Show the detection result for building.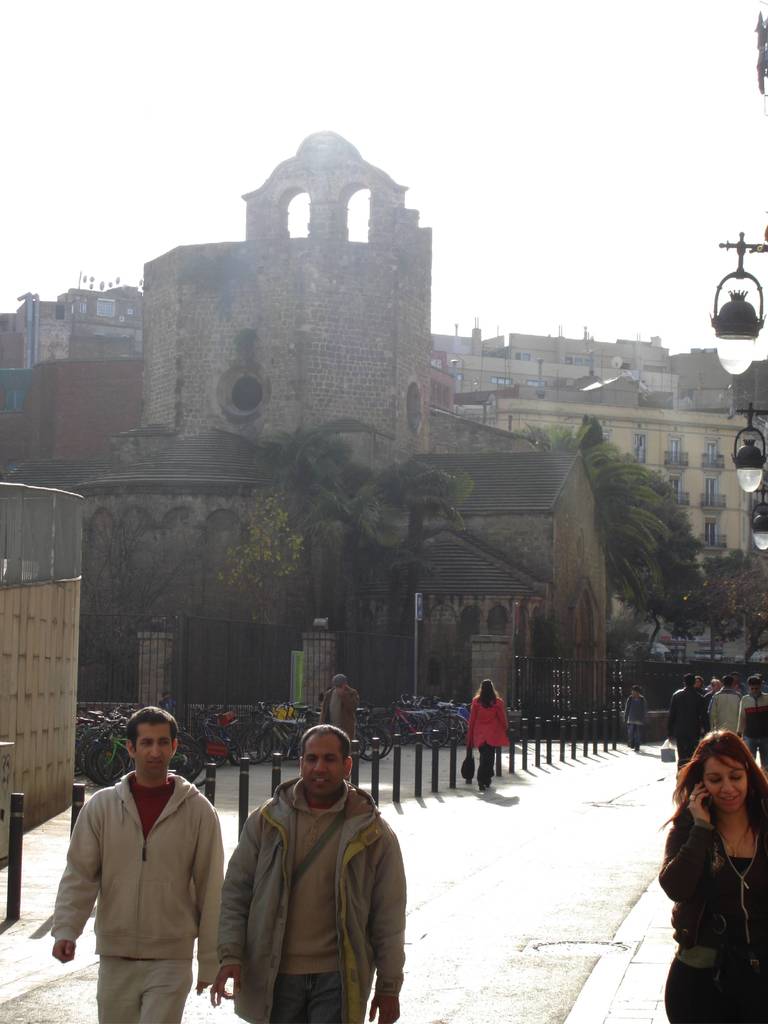
pyautogui.locateOnScreen(493, 399, 767, 621).
